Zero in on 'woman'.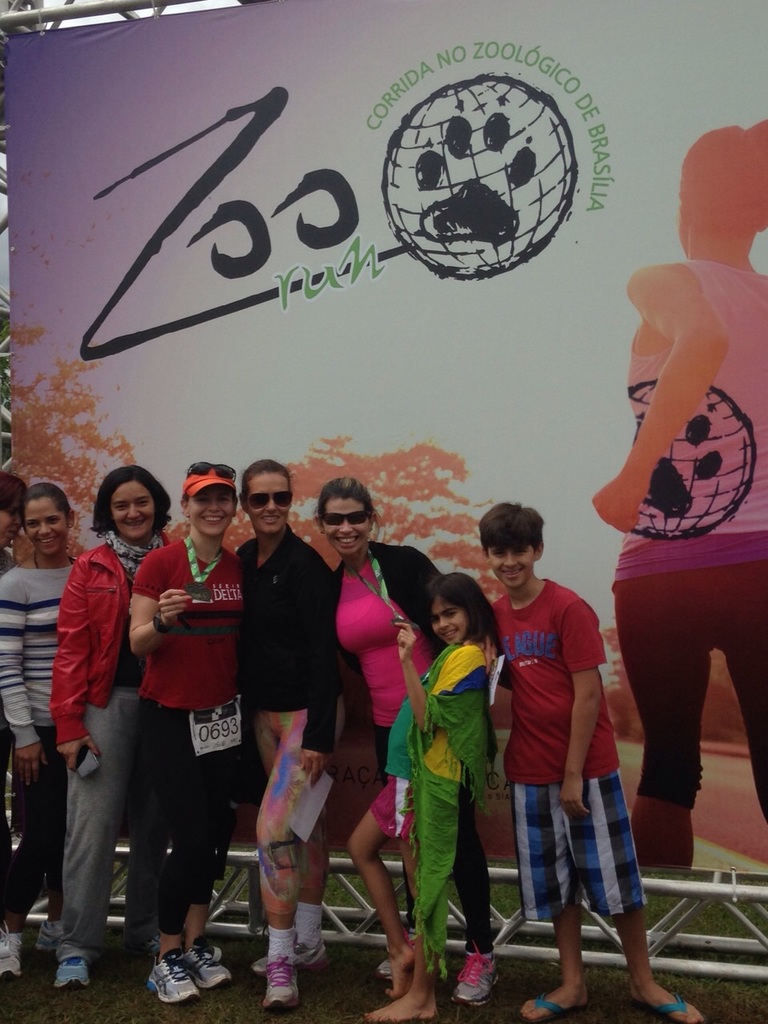
Zeroed in: <bbox>317, 476, 450, 982</bbox>.
